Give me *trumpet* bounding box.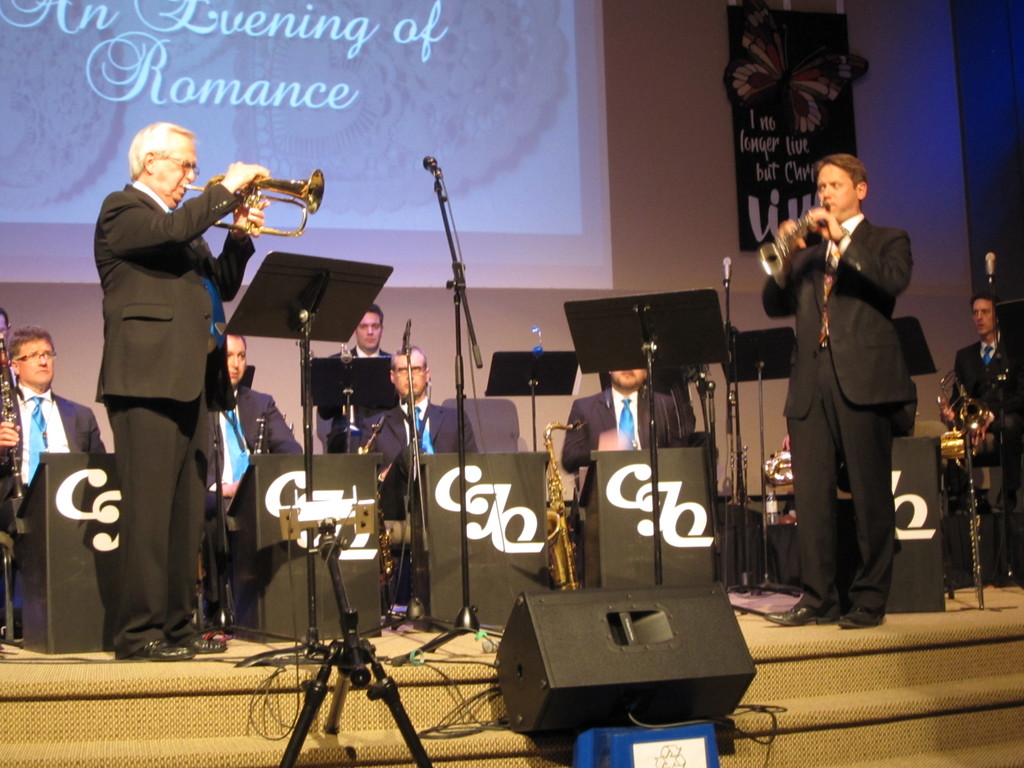
[x1=537, y1=420, x2=579, y2=595].
